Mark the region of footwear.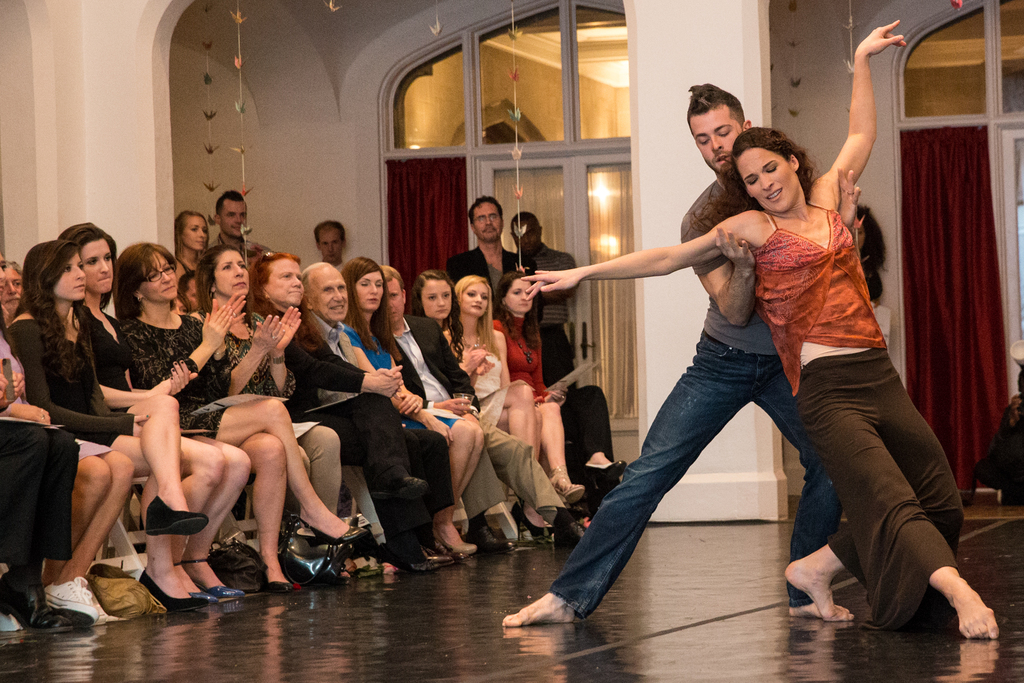
Region: pyautogui.locateOnScreen(553, 467, 586, 512).
